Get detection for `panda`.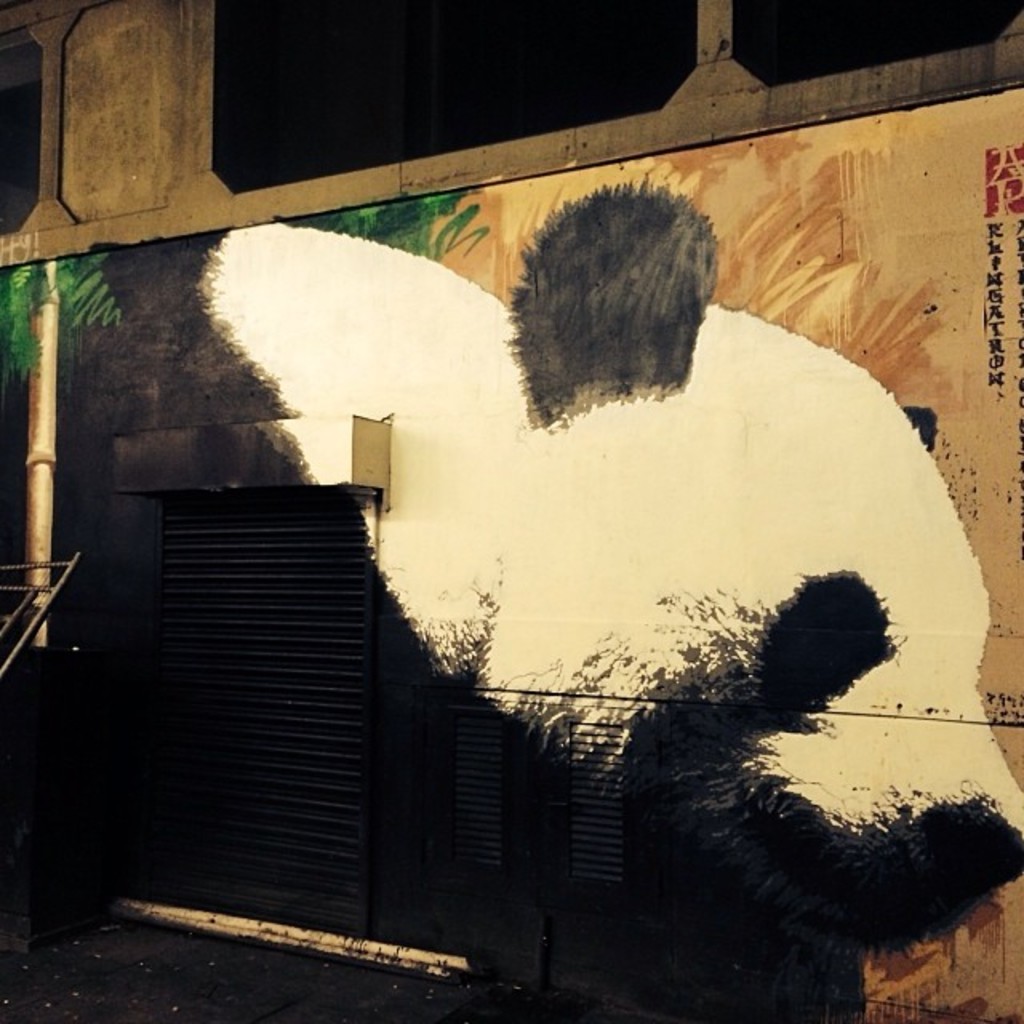
Detection: 104/176/1022/958.
